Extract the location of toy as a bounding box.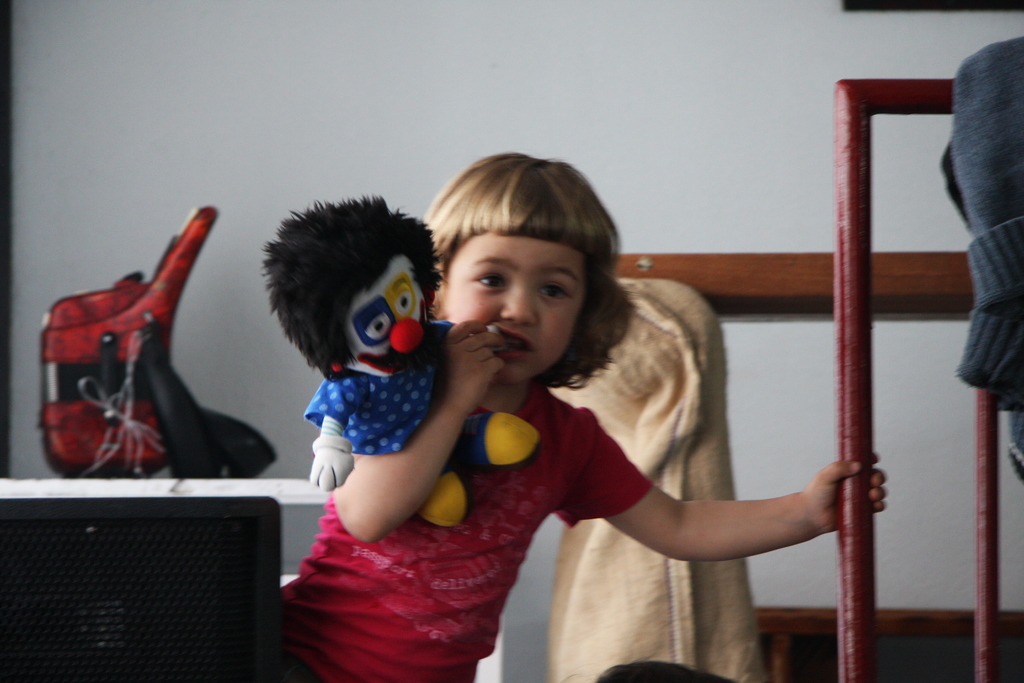
box=[268, 198, 540, 530].
